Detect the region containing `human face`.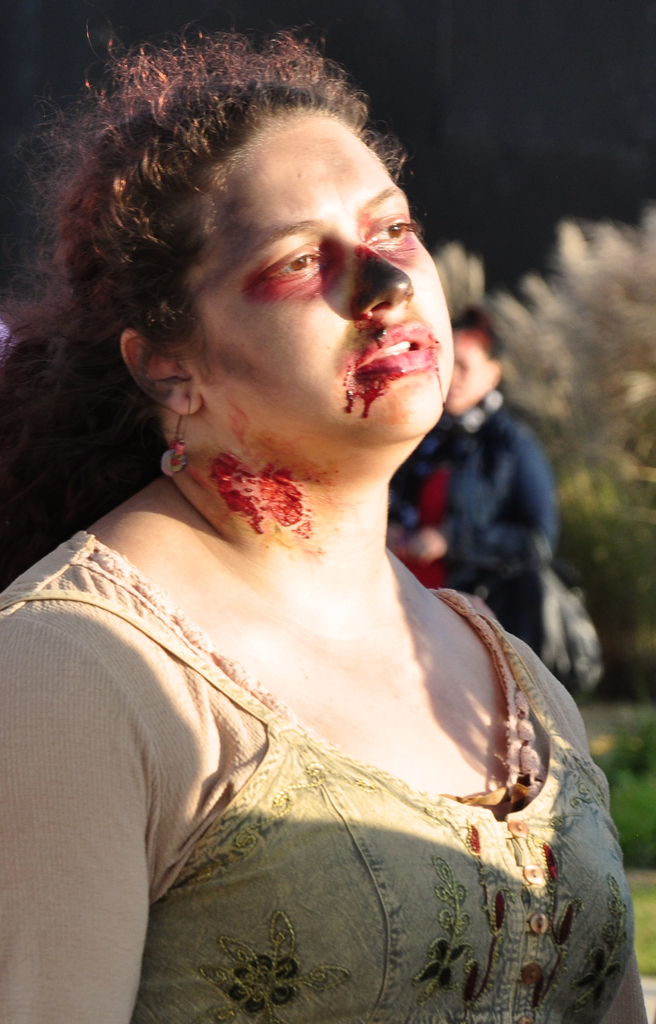
(x1=196, y1=120, x2=457, y2=451).
